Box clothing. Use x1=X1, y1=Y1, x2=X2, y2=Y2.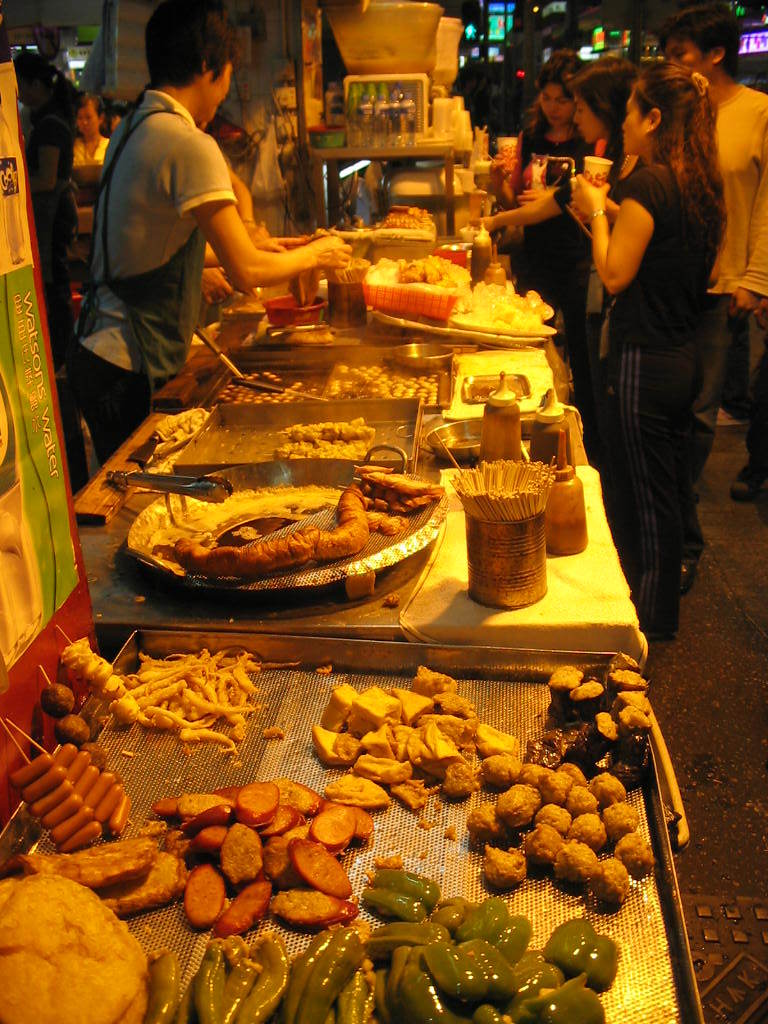
x1=701, y1=81, x2=767, y2=487.
